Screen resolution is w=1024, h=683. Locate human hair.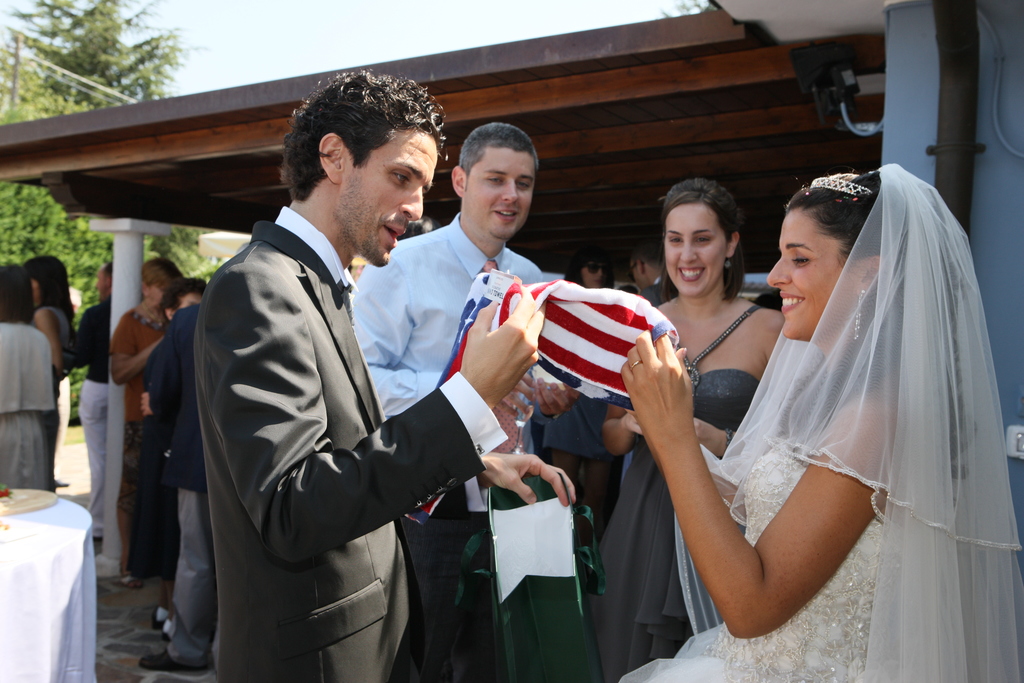
562,247,616,294.
